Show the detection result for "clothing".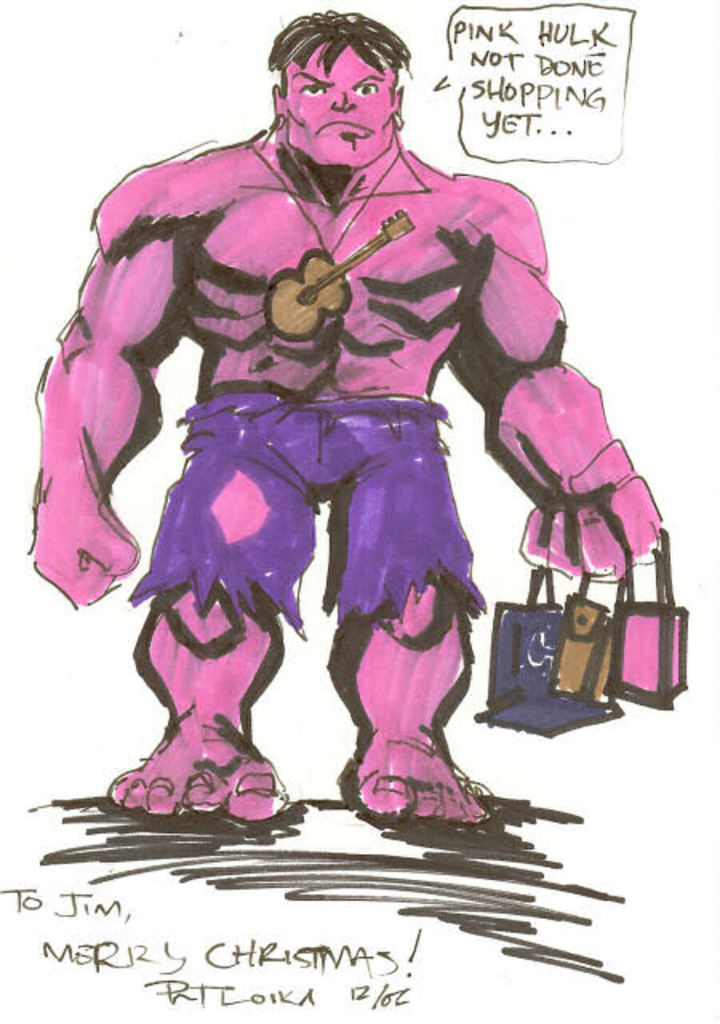
(131,387,493,613).
